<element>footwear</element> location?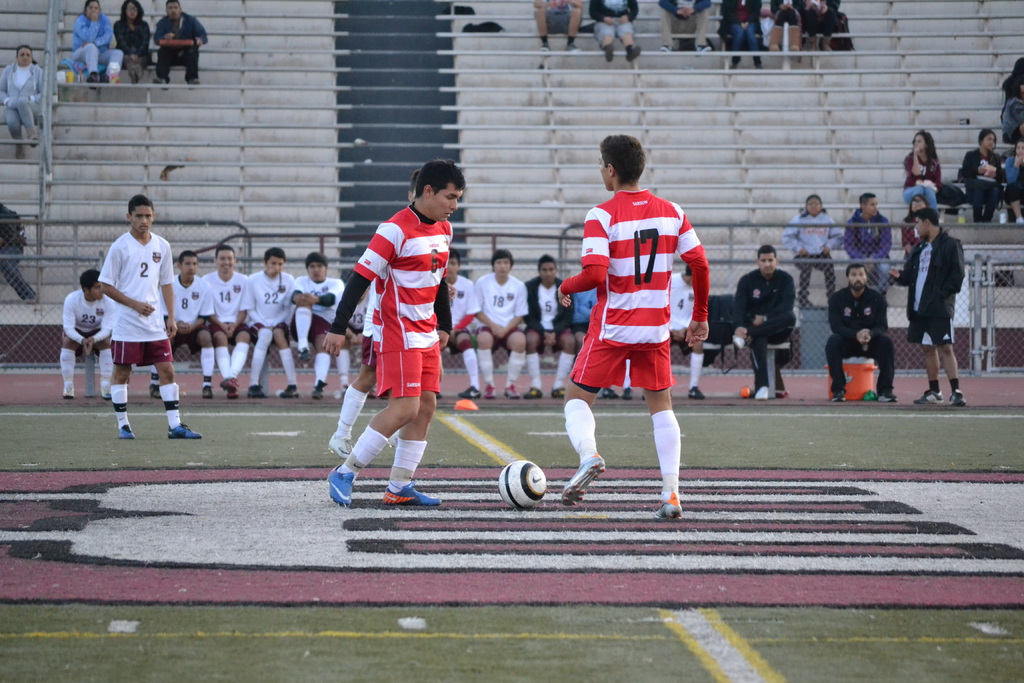
564, 41, 580, 53
